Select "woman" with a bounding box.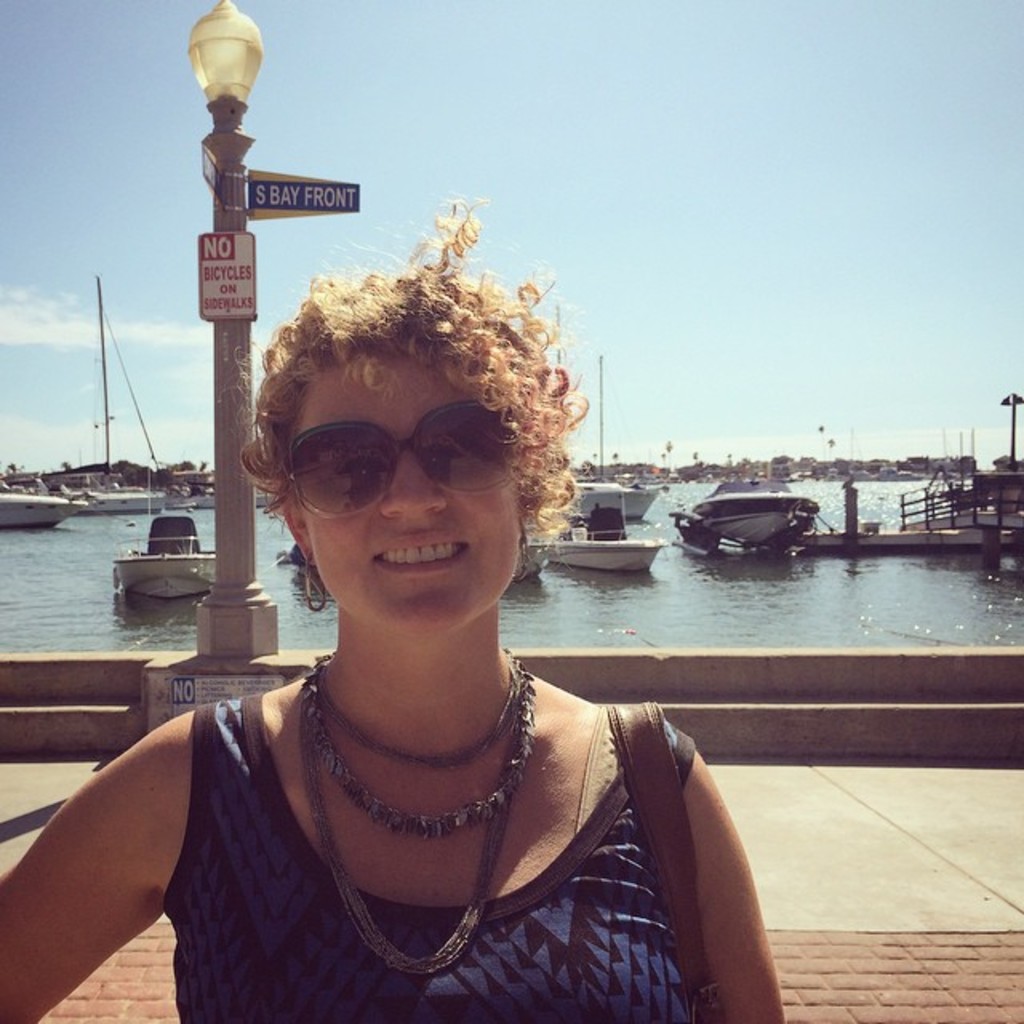
<box>80,226,739,1018</box>.
